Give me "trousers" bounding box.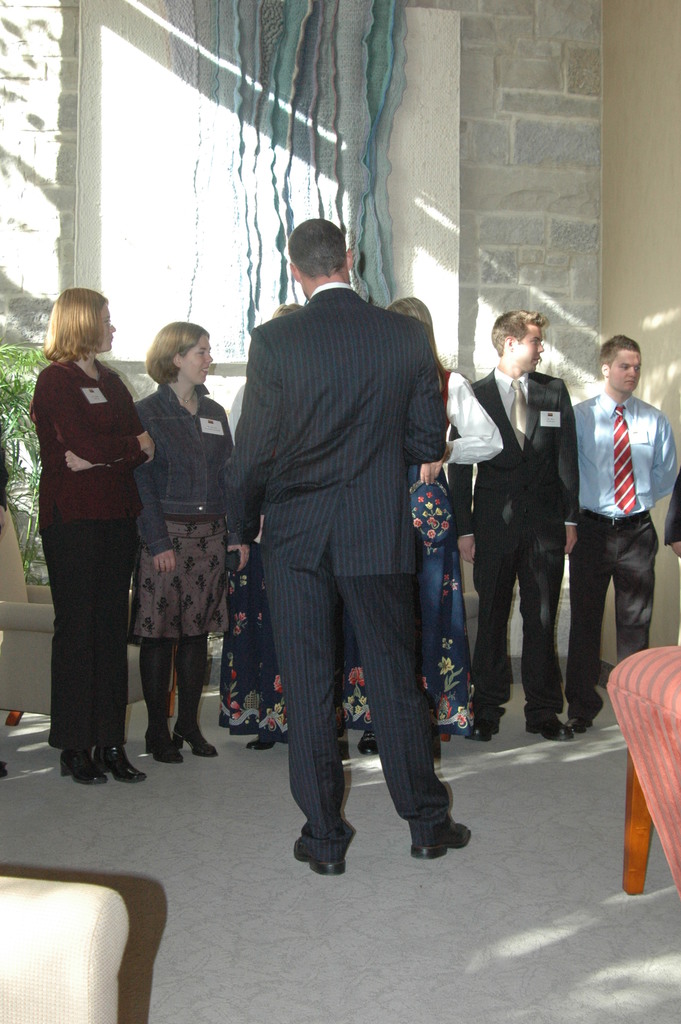
left=260, top=545, right=445, bottom=862.
